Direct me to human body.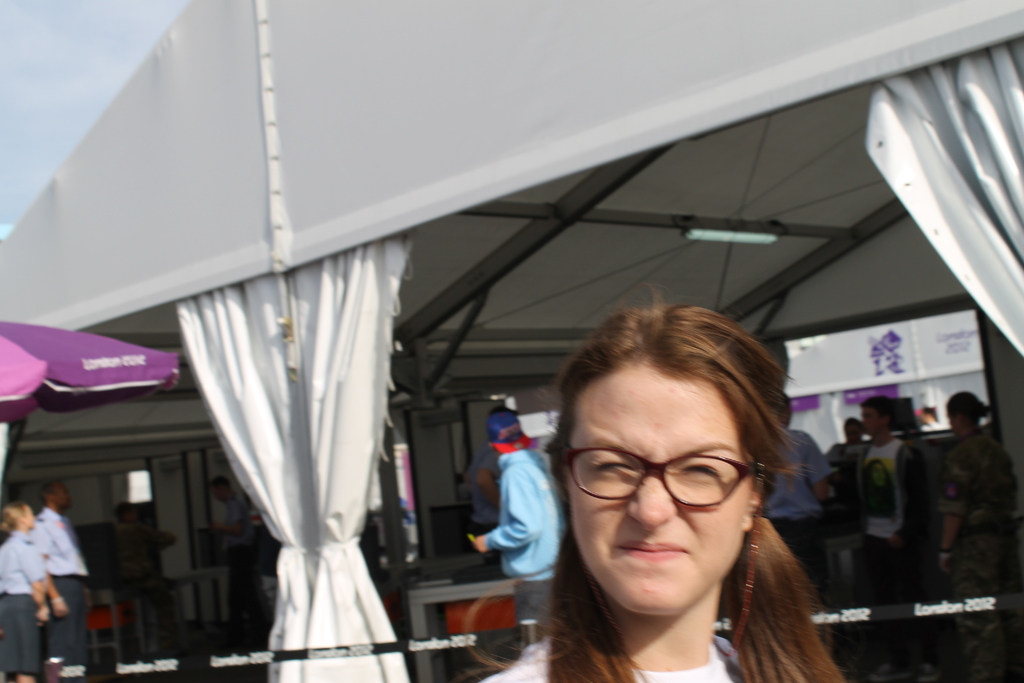
Direction: (left=937, top=423, right=1023, bottom=682).
